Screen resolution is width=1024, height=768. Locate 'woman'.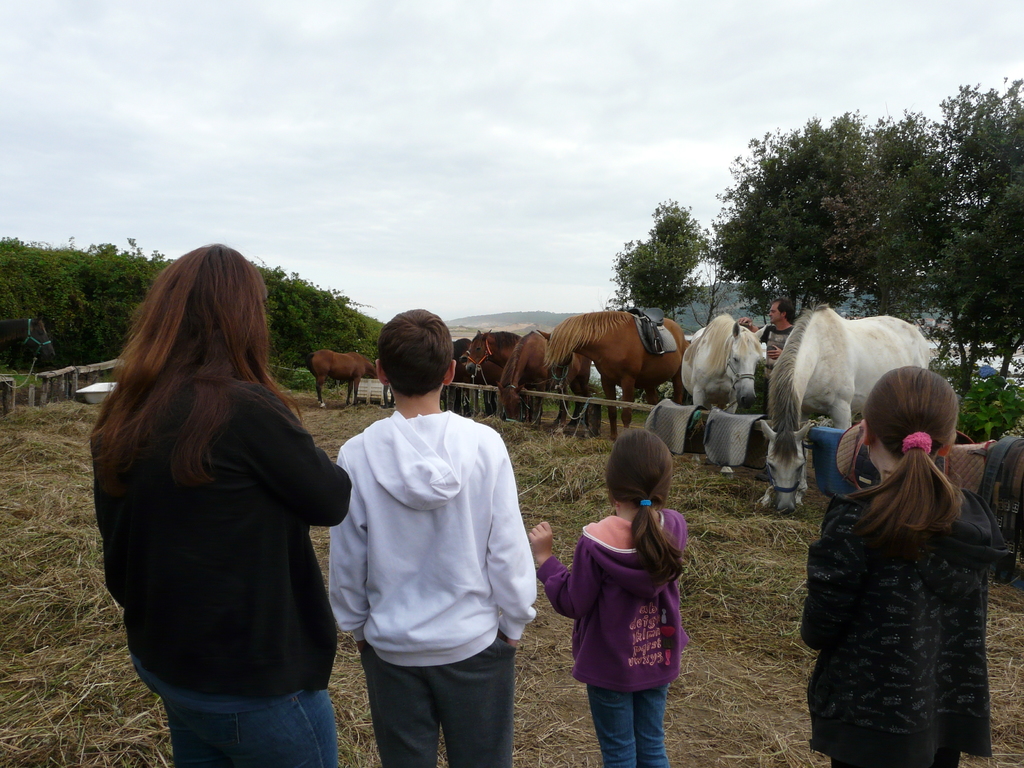
l=84, t=241, r=355, b=767.
